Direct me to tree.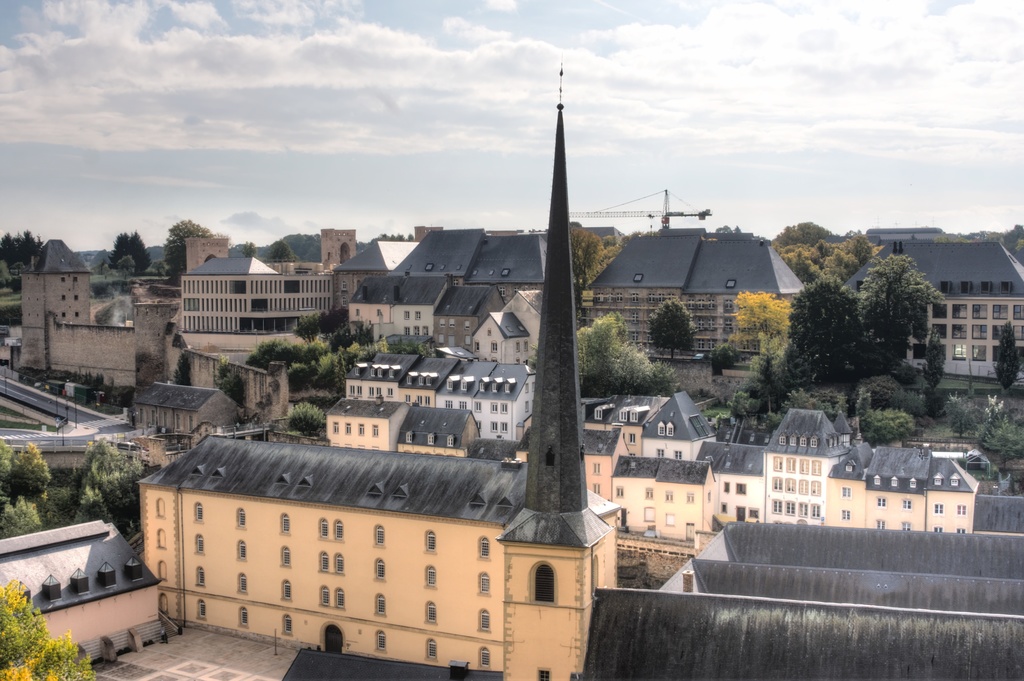
Direction: bbox(715, 225, 746, 237).
